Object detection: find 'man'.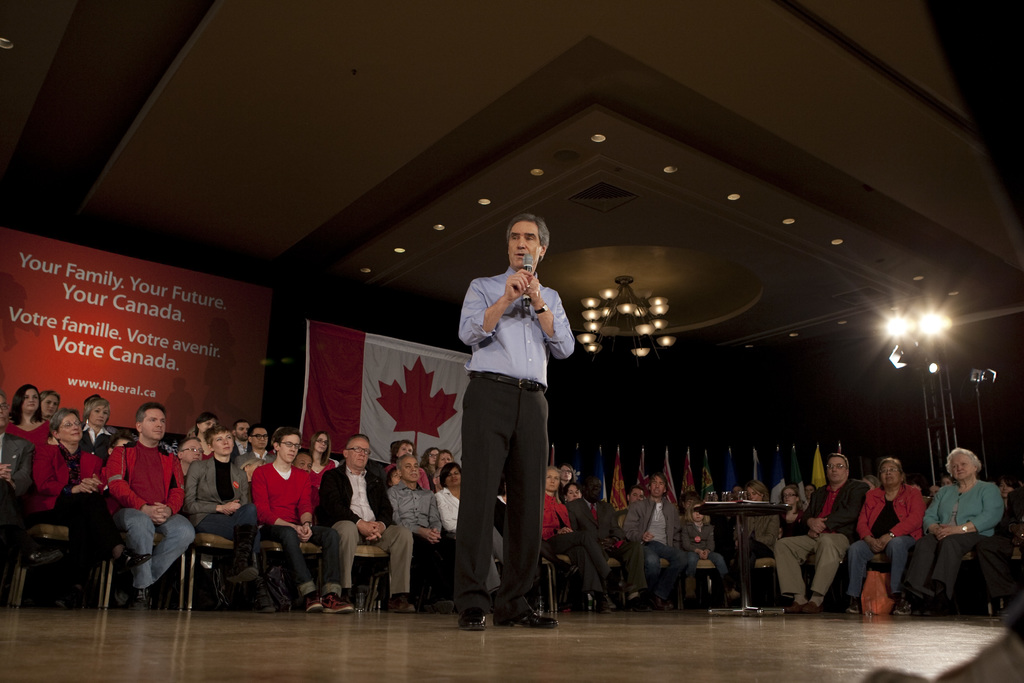
bbox=(772, 455, 869, 613).
